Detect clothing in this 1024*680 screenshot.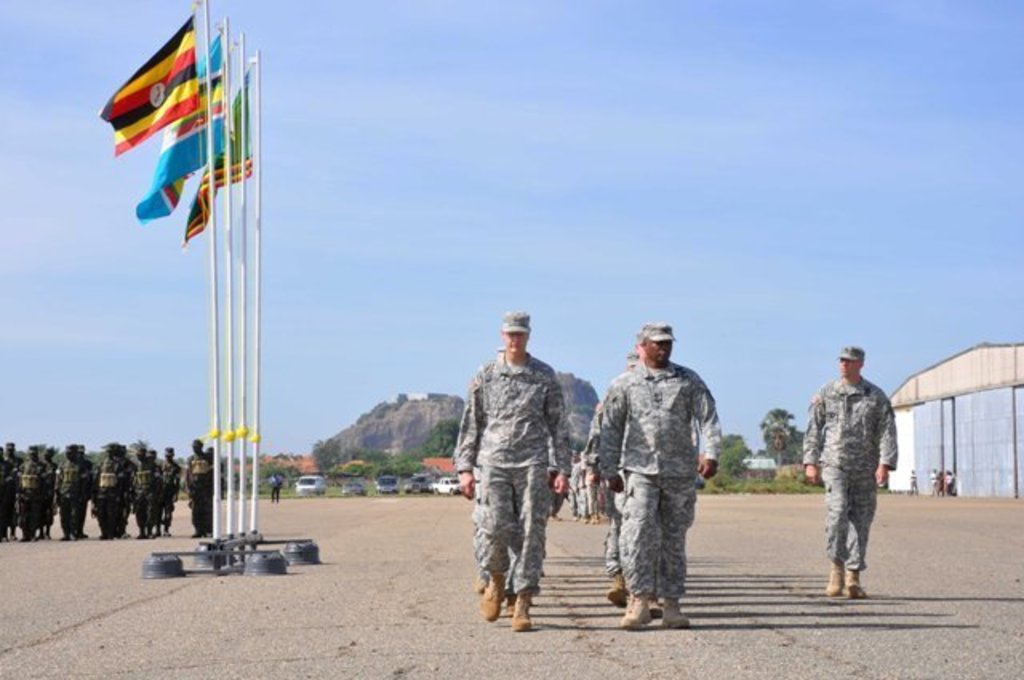
Detection: {"x1": 912, "y1": 472, "x2": 917, "y2": 486}.
